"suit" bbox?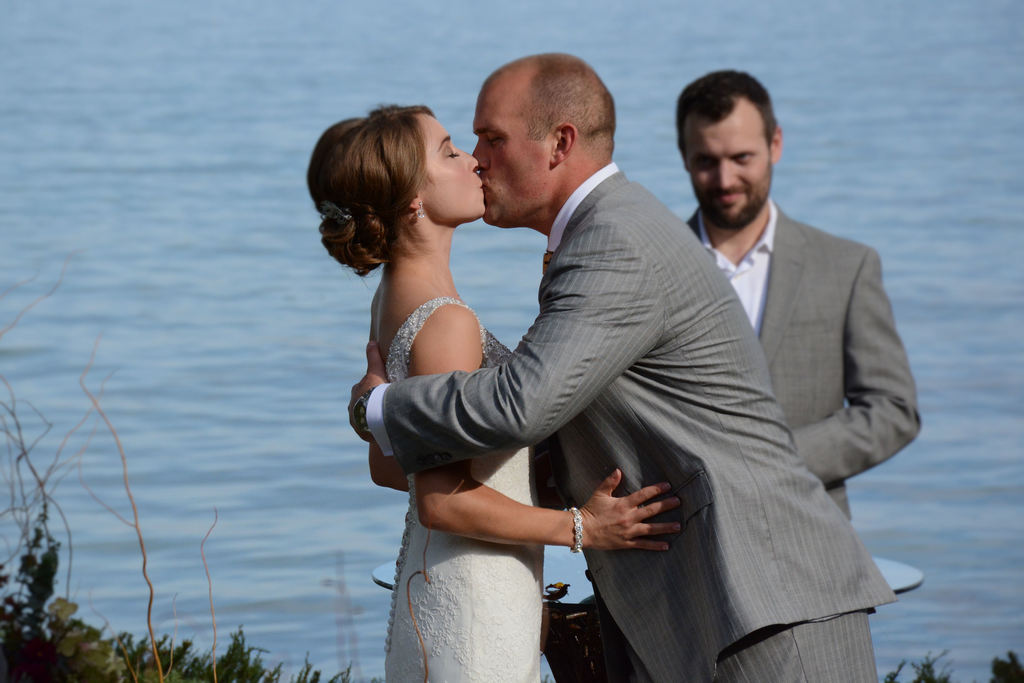
pyautogui.locateOnScreen(323, 101, 856, 649)
